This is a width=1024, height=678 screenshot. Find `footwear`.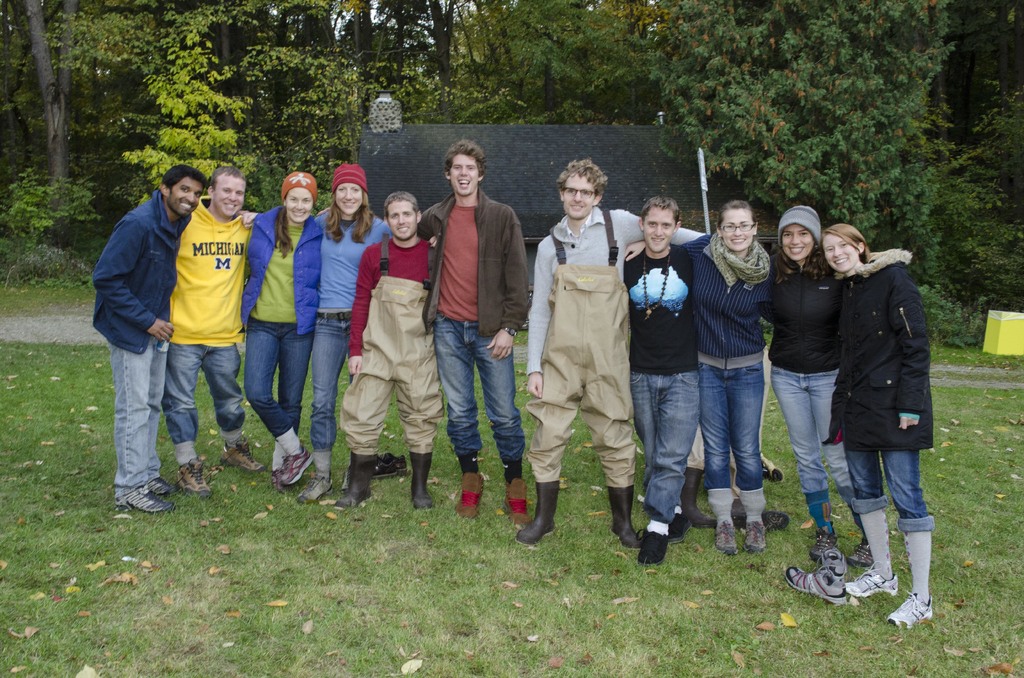
Bounding box: (333,449,378,510).
